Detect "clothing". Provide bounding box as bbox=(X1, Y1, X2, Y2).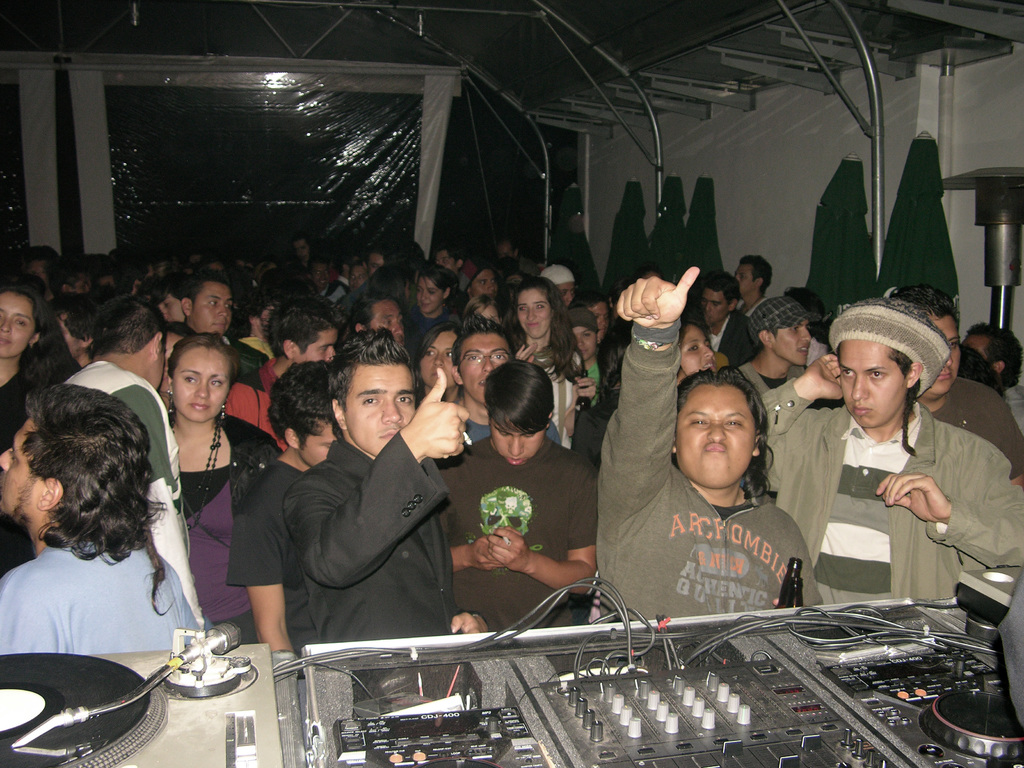
bbox=(234, 356, 287, 456).
